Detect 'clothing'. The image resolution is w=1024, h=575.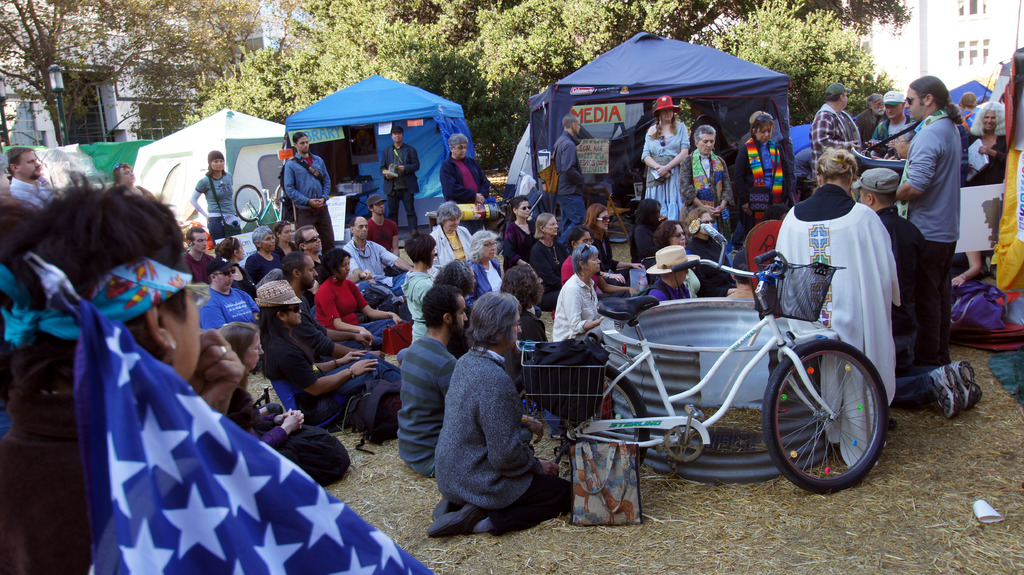
detection(390, 336, 460, 482).
